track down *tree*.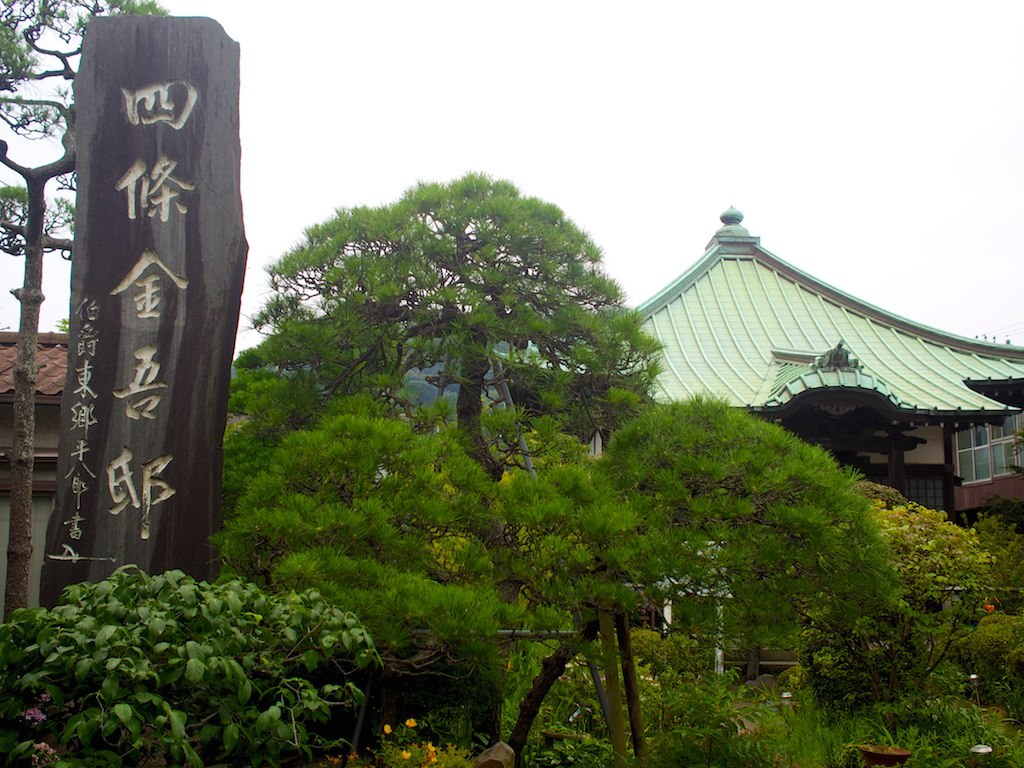
Tracked to 246/156/665/533.
